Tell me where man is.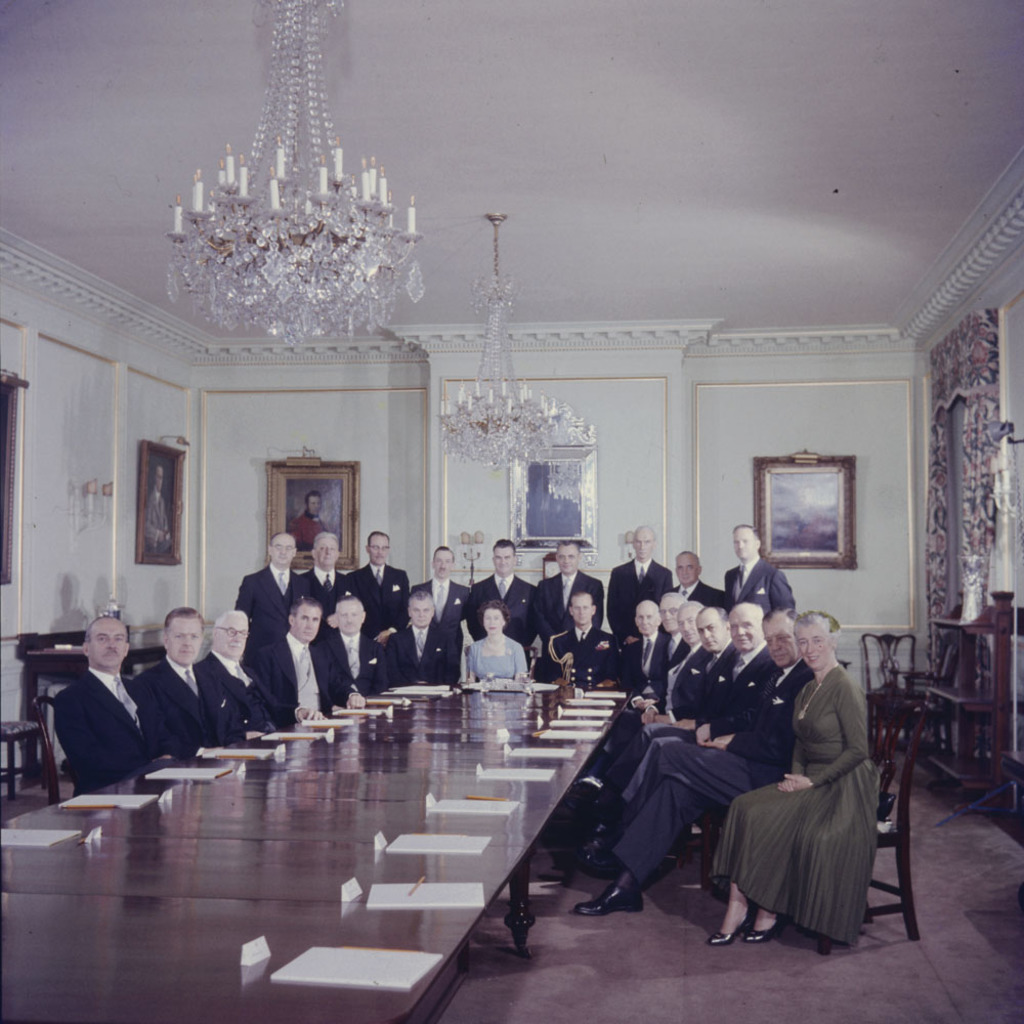
man is at l=18, t=614, r=169, b=817.
